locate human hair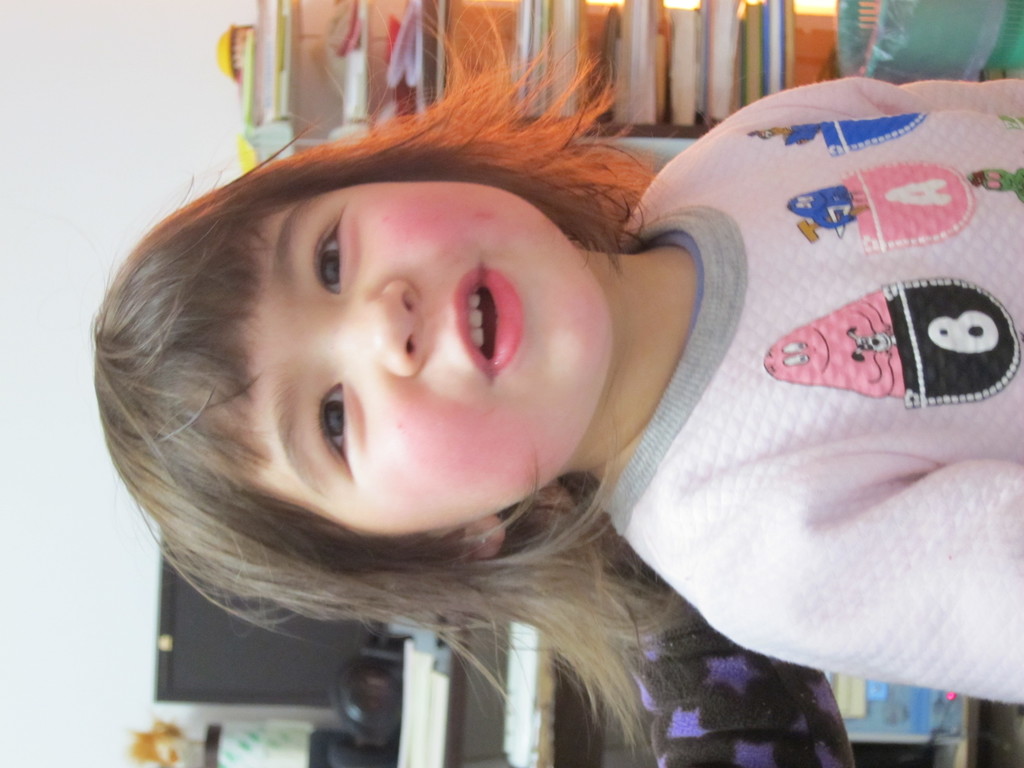
{"left": 83, "top": 5, "right": 697, "bottom": 743}
